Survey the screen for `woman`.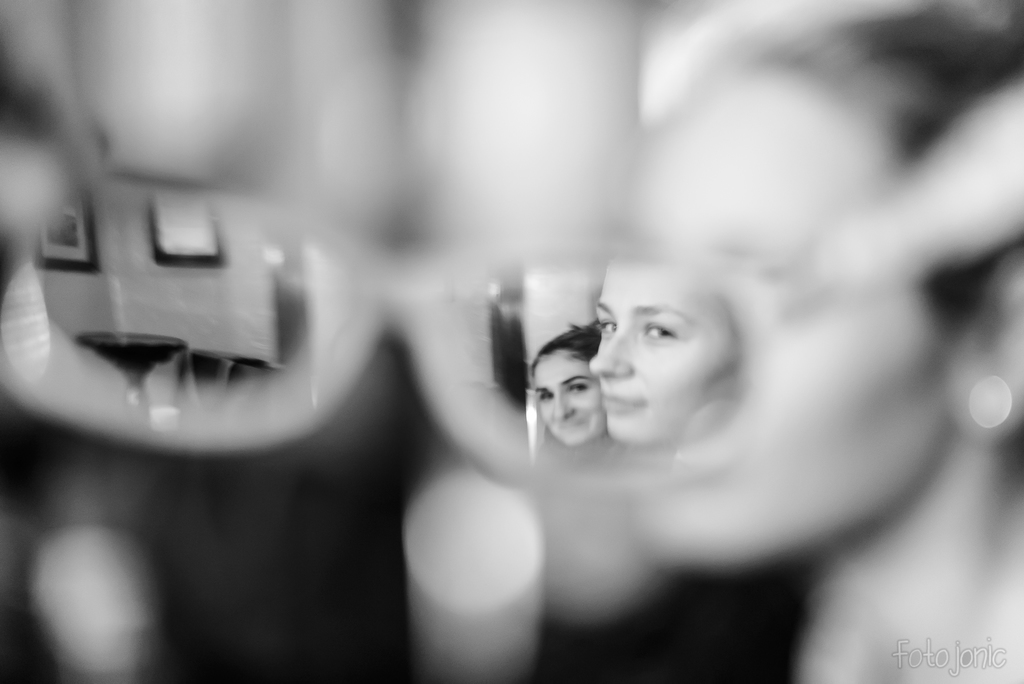
Survey found: (522,336,611,466).
